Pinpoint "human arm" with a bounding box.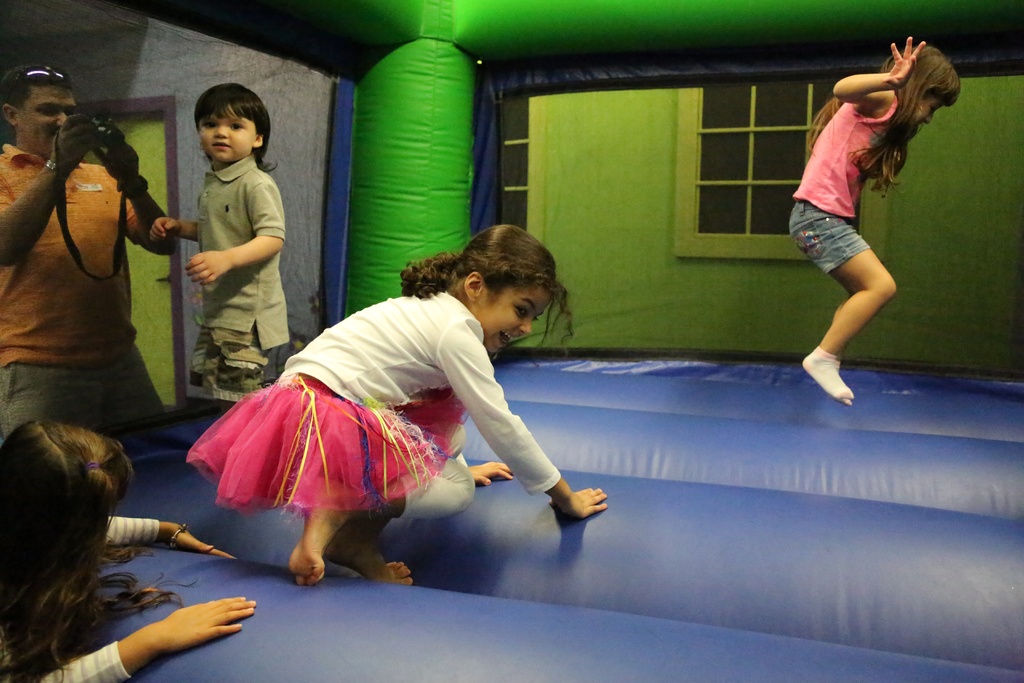
[456,416,509,488].
